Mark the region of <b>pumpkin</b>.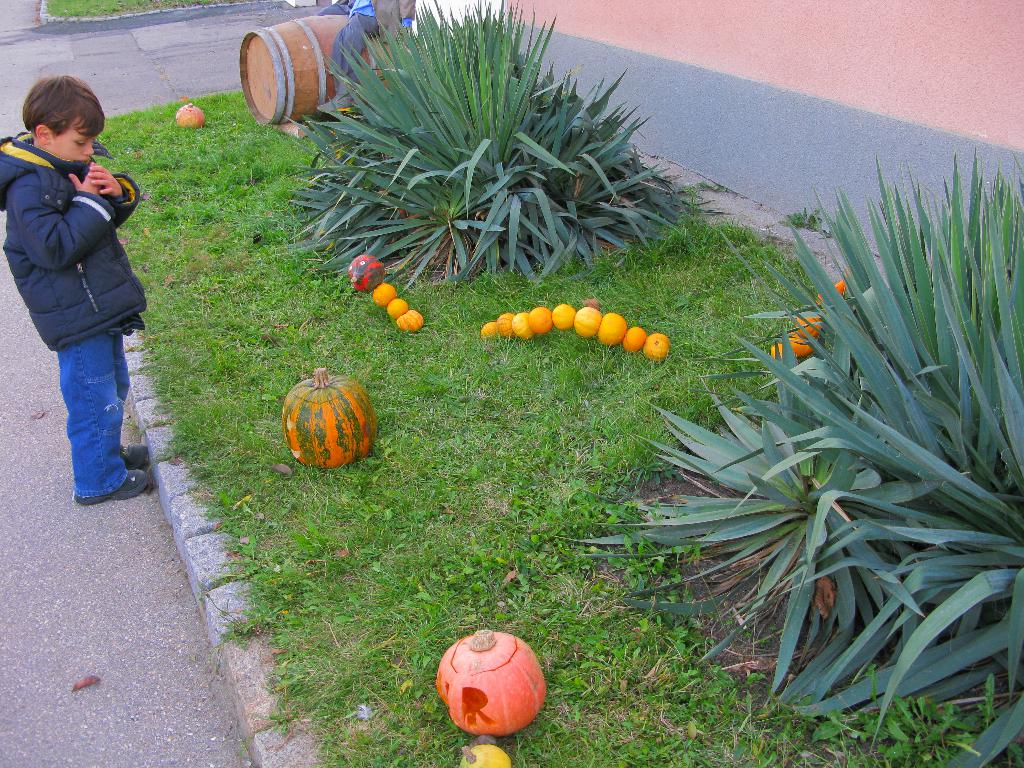
Region: x1=346 y1=252 x2=387 y2=284.
